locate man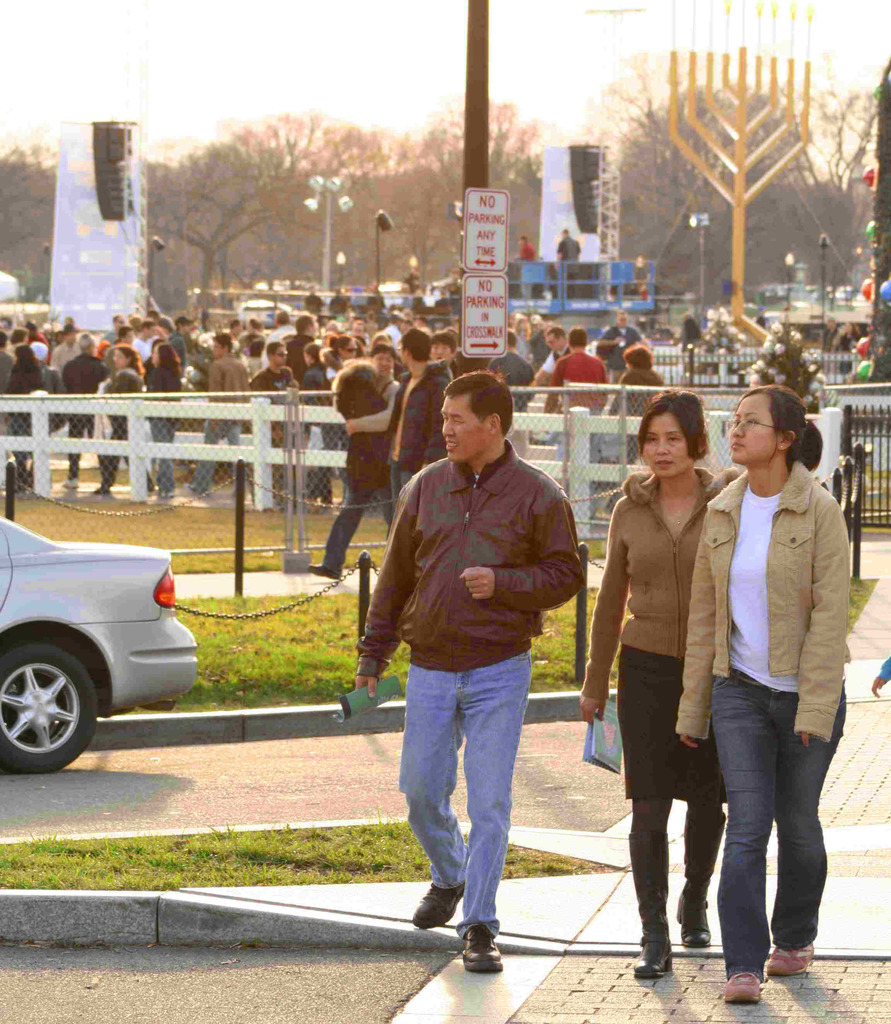
<box>596,305,645,381</box>
